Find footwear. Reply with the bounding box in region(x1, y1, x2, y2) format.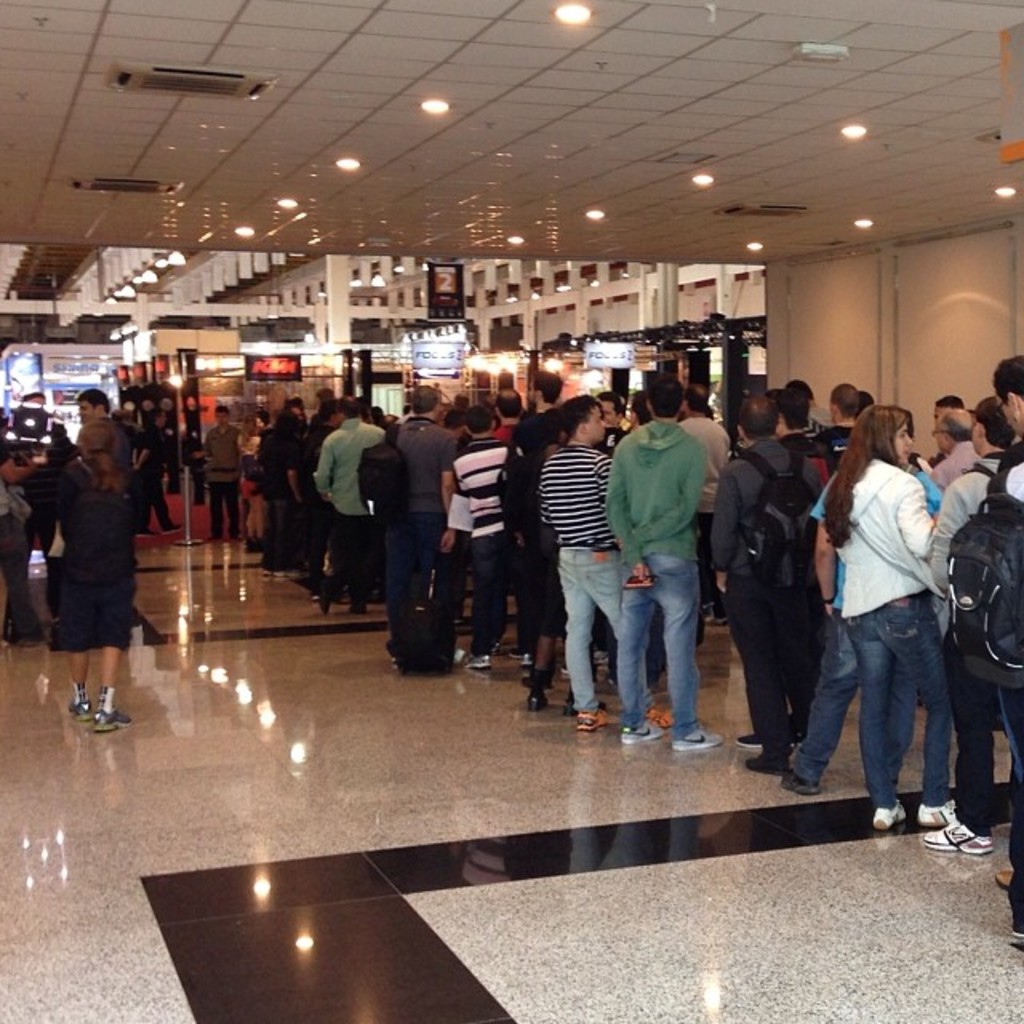
region(645, 704, 677, 728).
